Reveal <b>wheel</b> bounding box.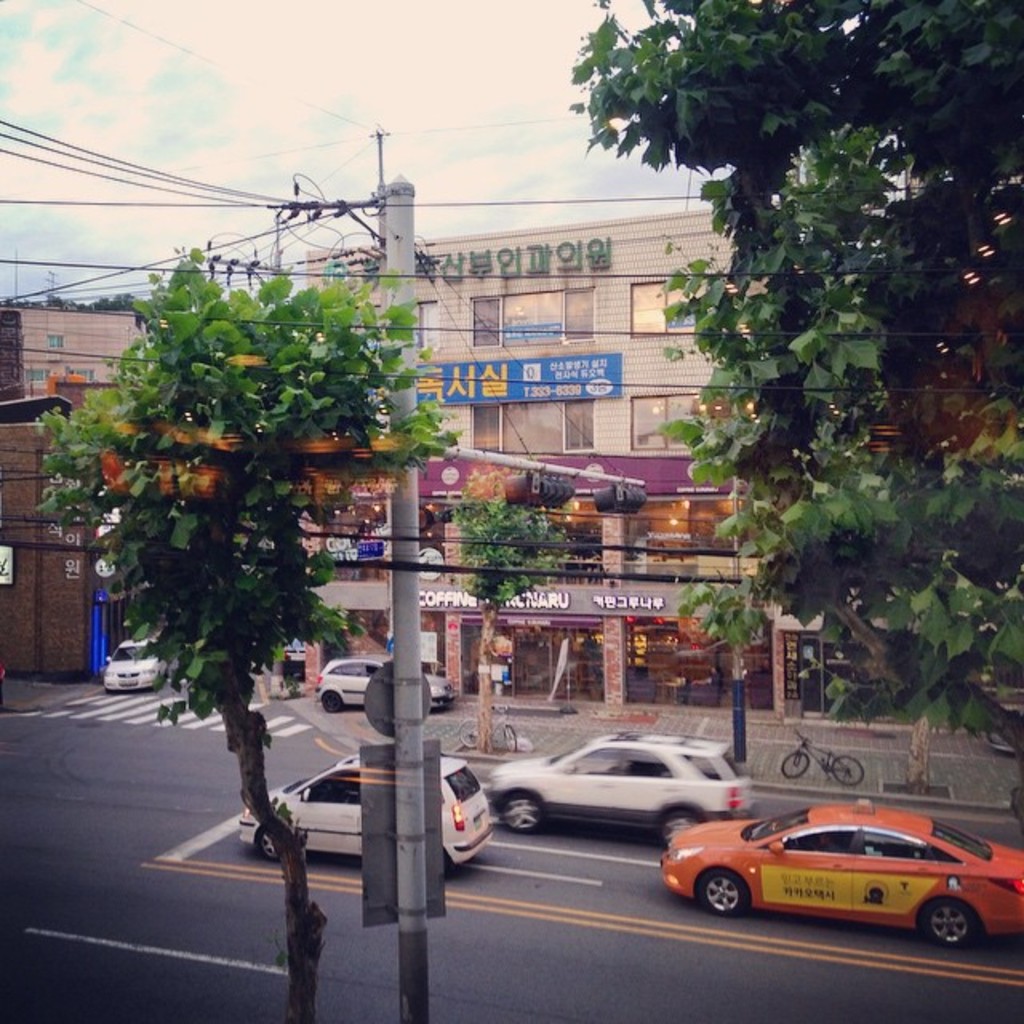
Revealed: left=928, top=899, right=976, bottom=942.
